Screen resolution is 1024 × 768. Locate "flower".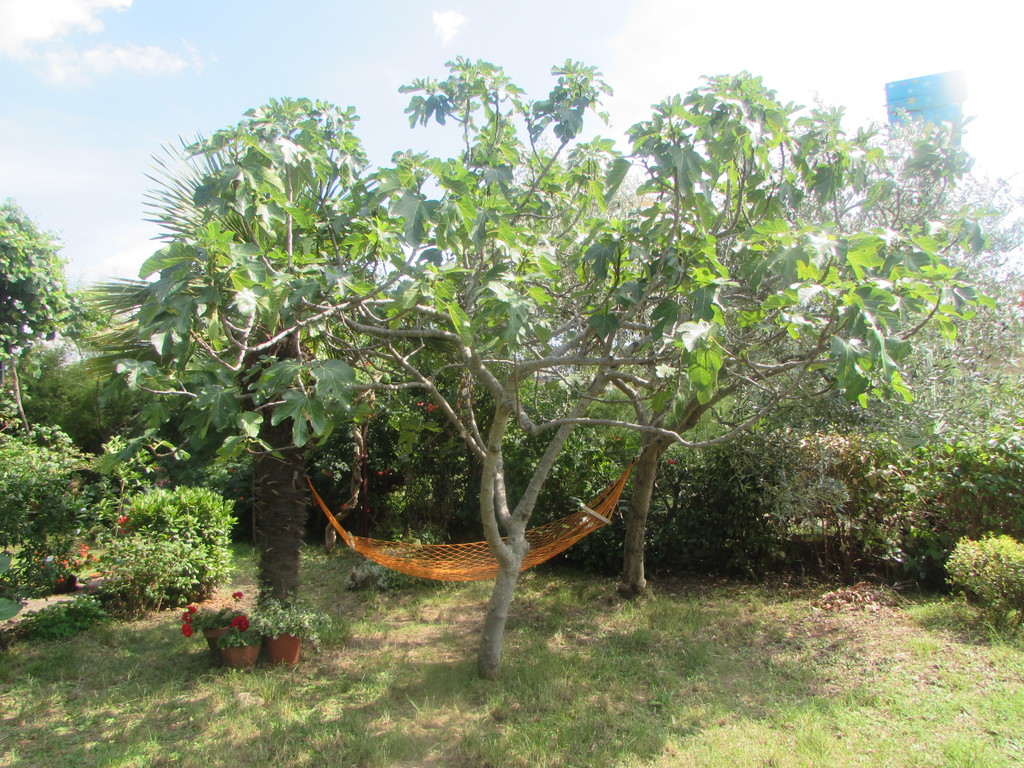
Rect(376, 467, 394, 474).
